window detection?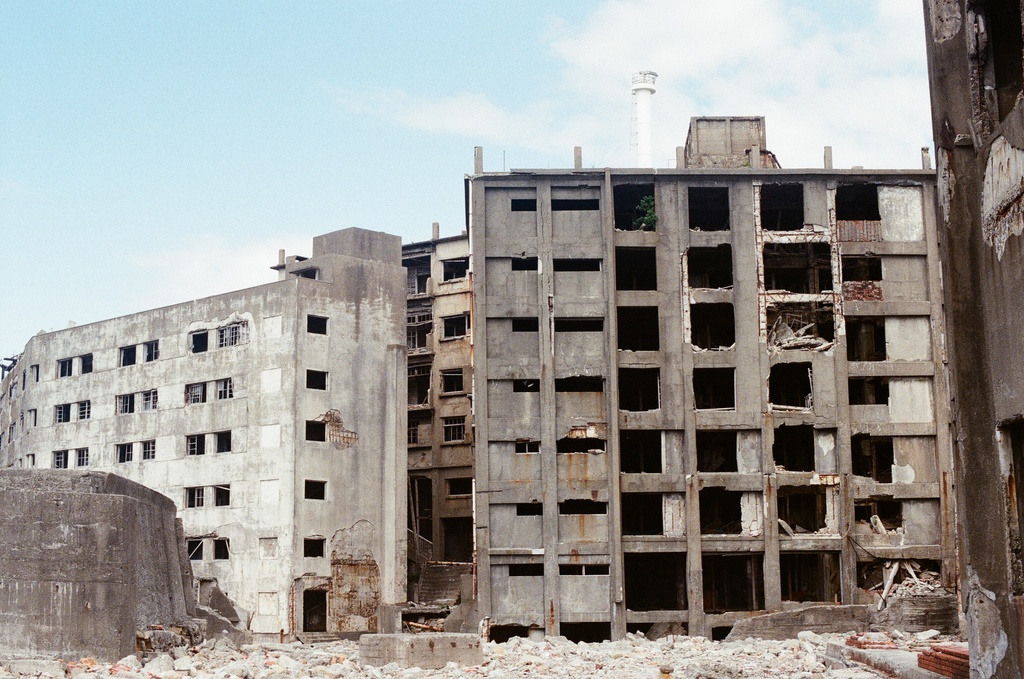
<region>220, 325, 250, 348</region>
